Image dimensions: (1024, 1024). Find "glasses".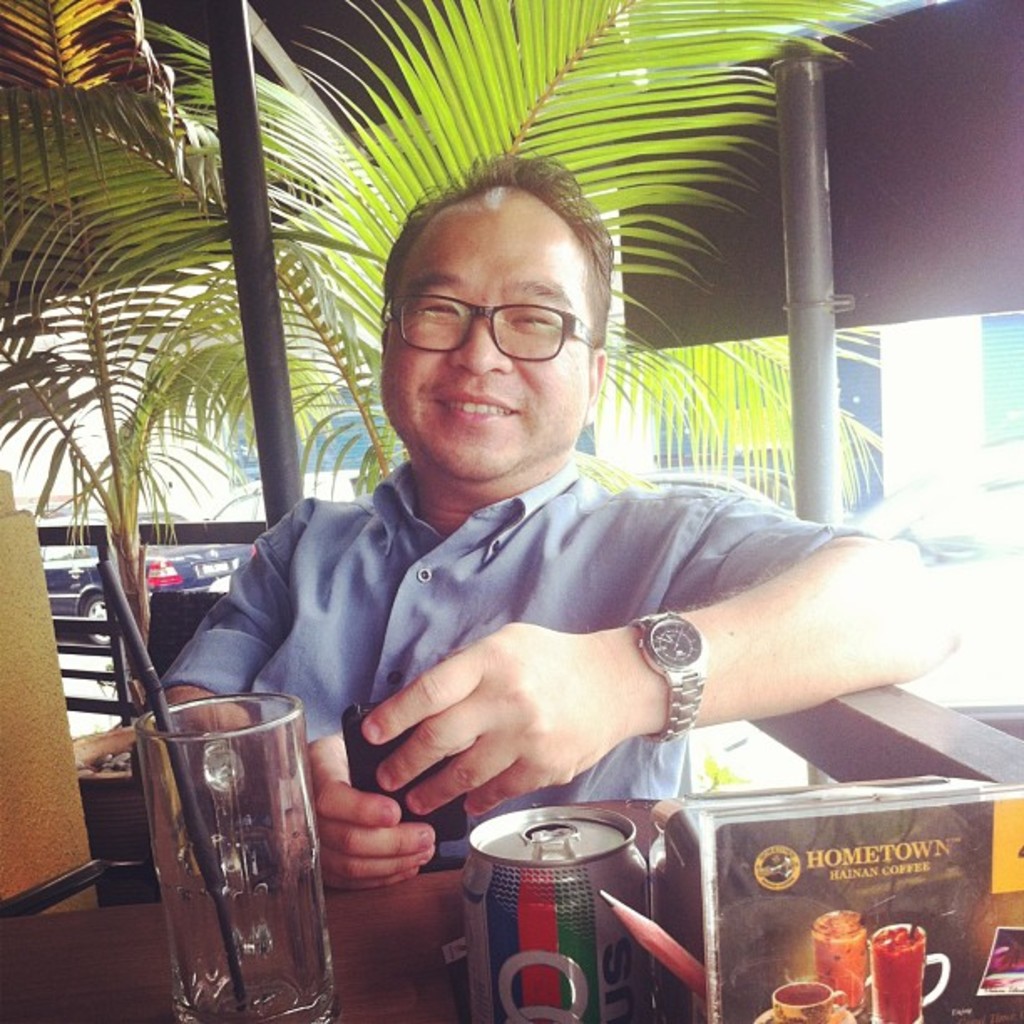
378,294,601,363.
